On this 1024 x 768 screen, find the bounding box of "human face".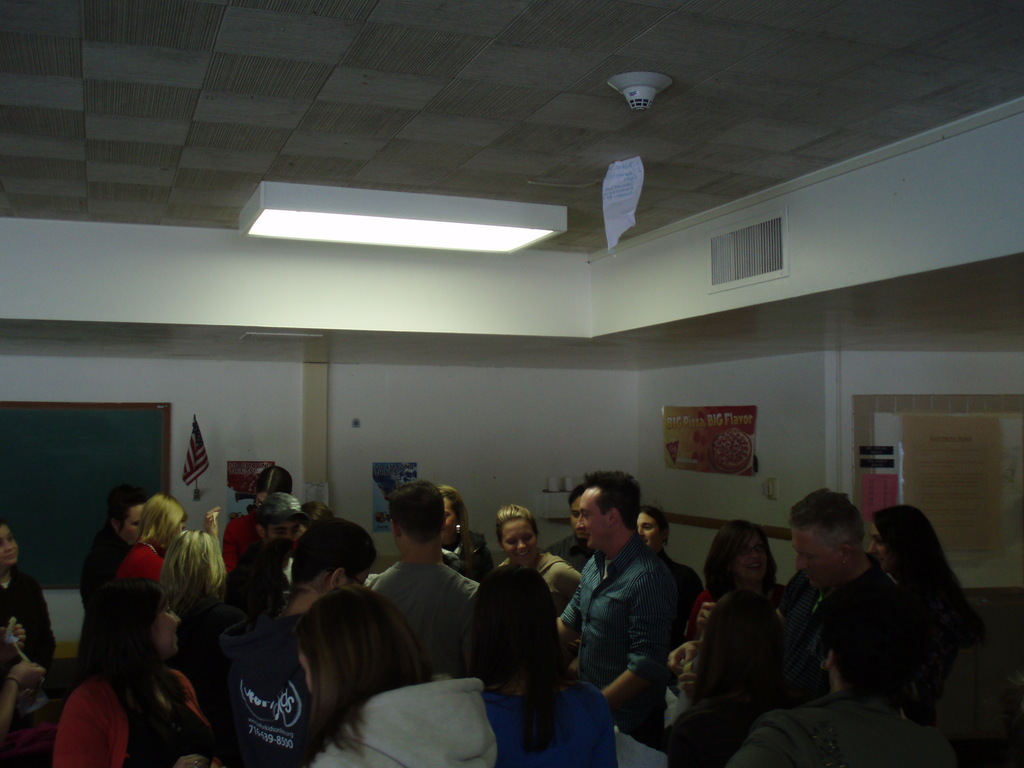
Bounding box: x1=269, y1=520, x2=303, y2=542.
